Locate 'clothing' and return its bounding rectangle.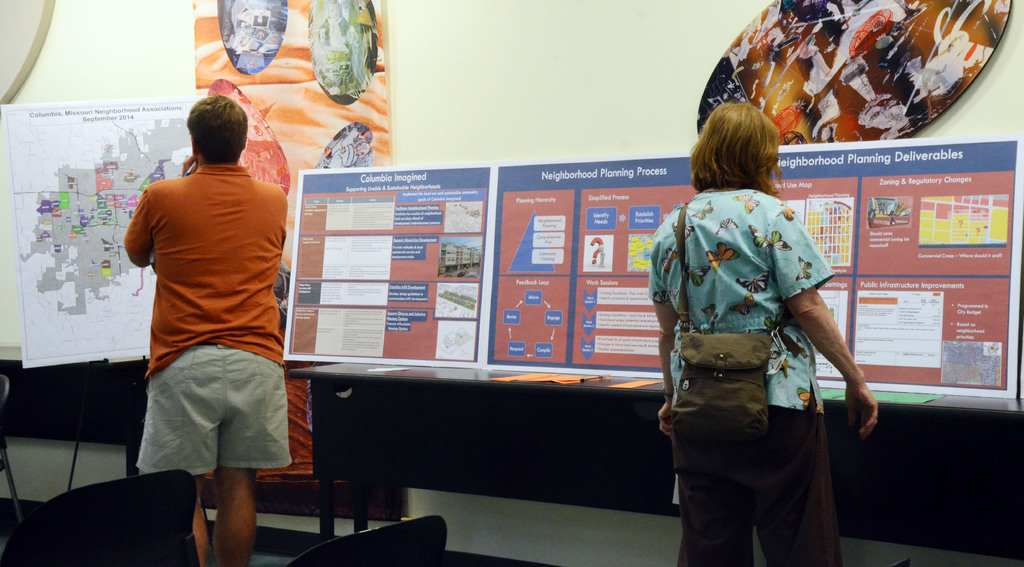
667:164:856:536.
